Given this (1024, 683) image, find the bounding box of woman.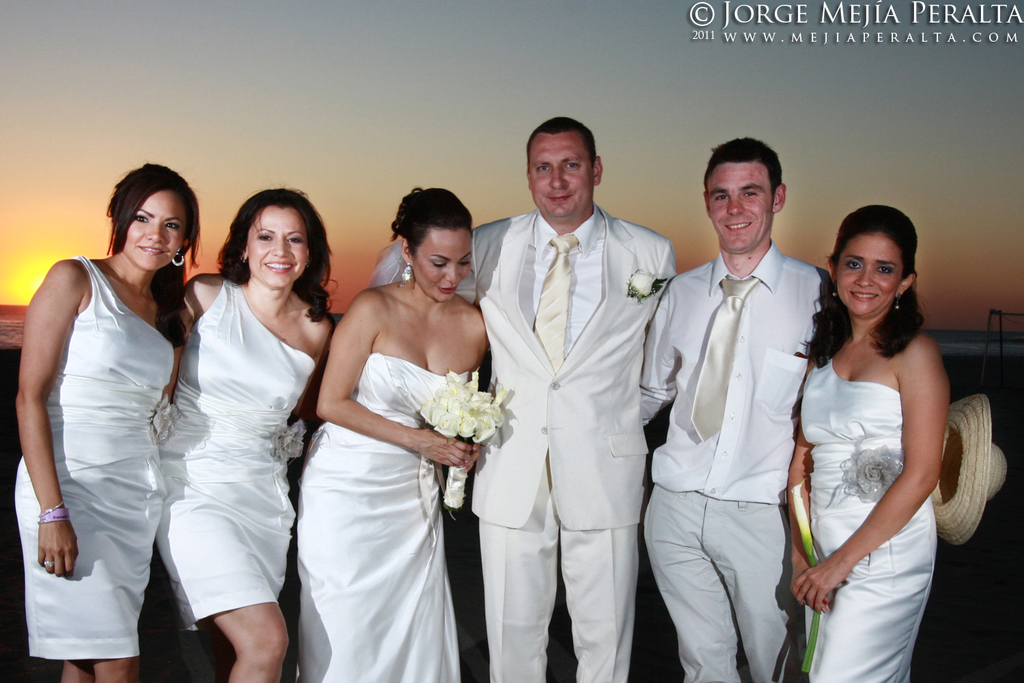
{"left": 158, "top": 189, "right": 342, "bottom": 682}.
